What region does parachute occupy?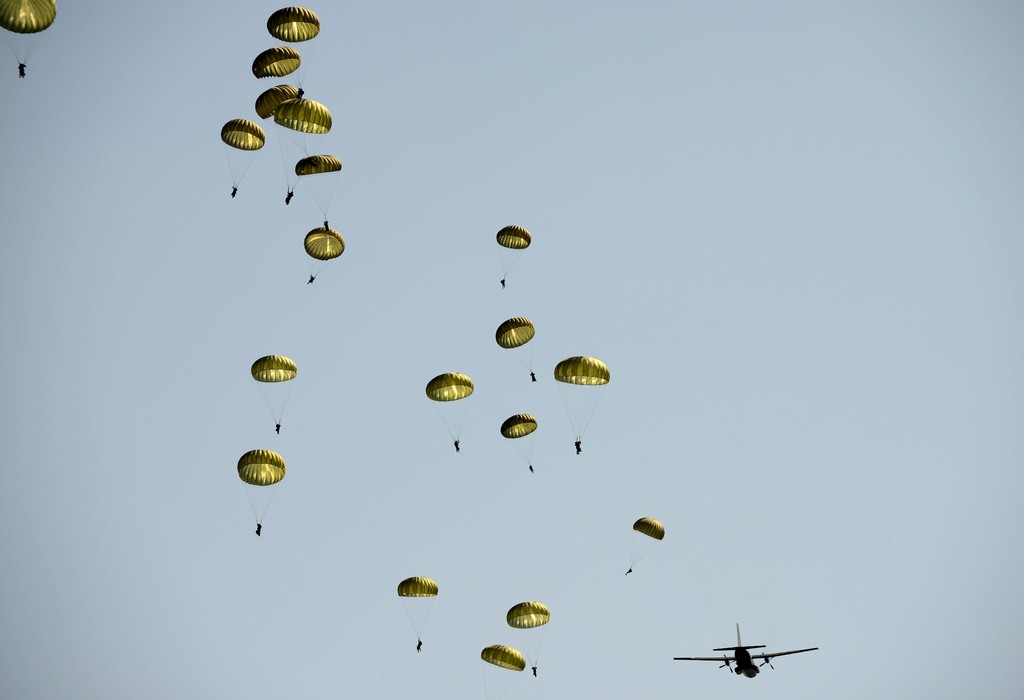
(504, 600, 553, 672).
